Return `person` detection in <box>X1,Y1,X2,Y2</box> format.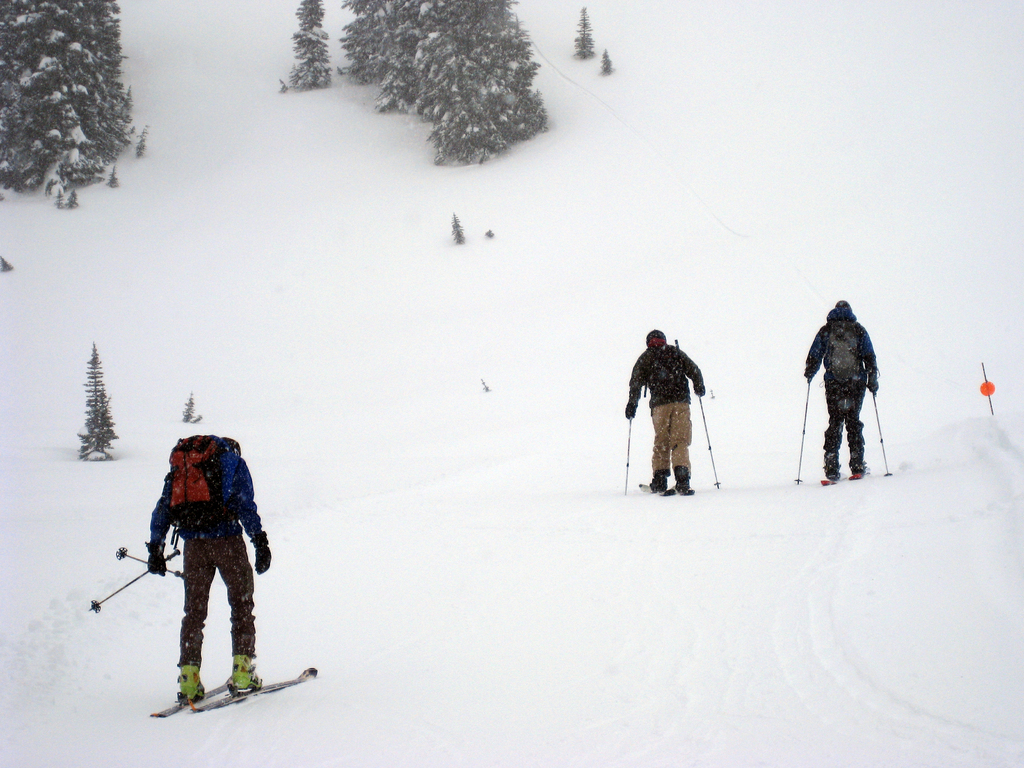
<box>806,300,875,476</box>.
